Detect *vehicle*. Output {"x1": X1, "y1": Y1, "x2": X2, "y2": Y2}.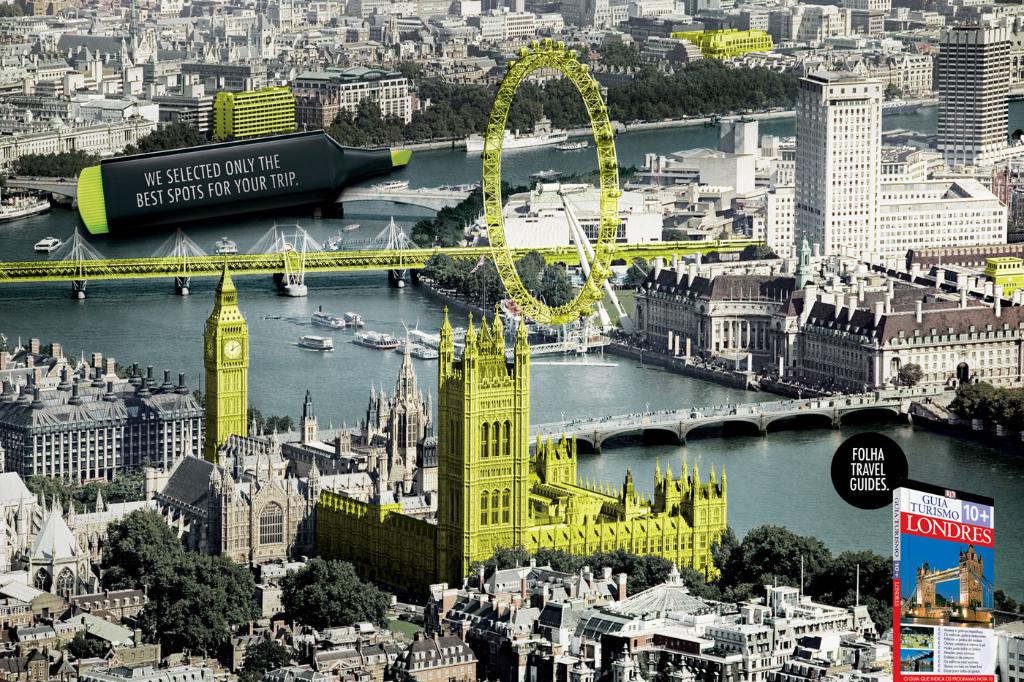
{"x1": 76, "y1": 107, "x2": 414, "y2": 238}.
